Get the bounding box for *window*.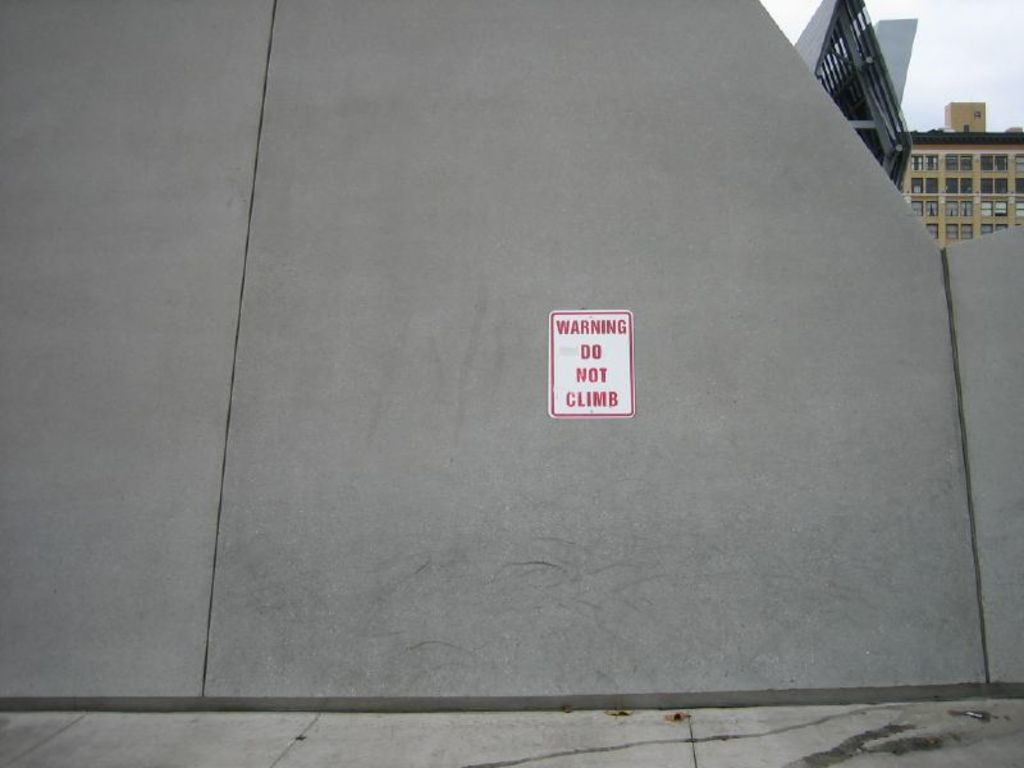
locate(928, 224, 938, 238).
